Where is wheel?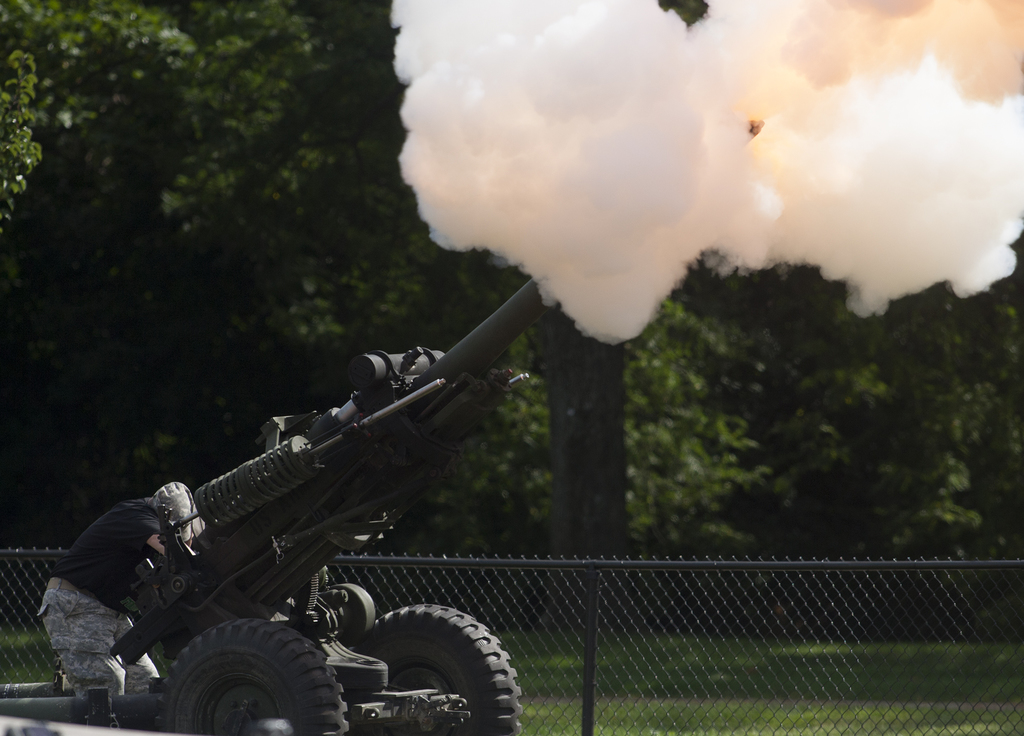
x1=346, y1=601, x2=525, y2=735.
